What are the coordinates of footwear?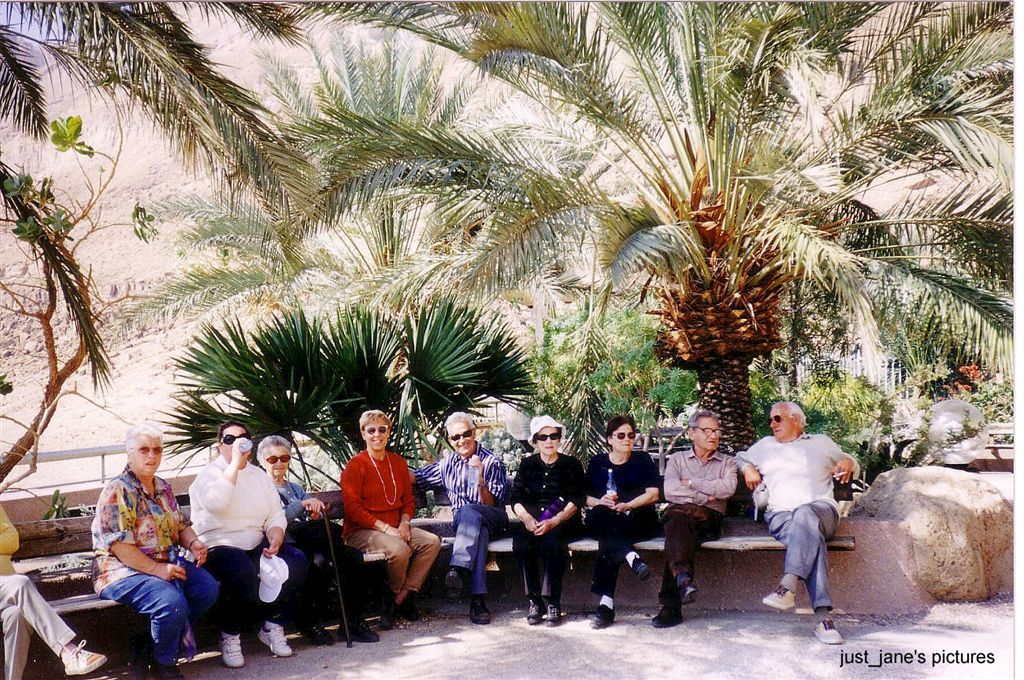
[x1=528, y1=606, x2=541, y2=626].
